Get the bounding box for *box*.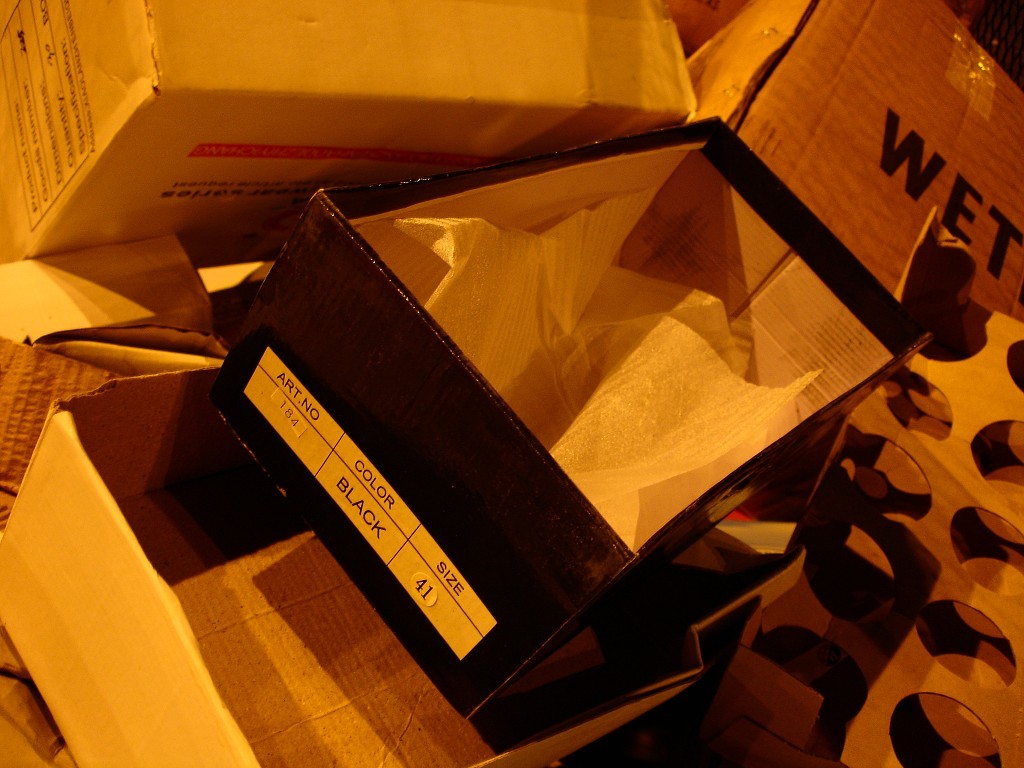
0,362,805,767.
